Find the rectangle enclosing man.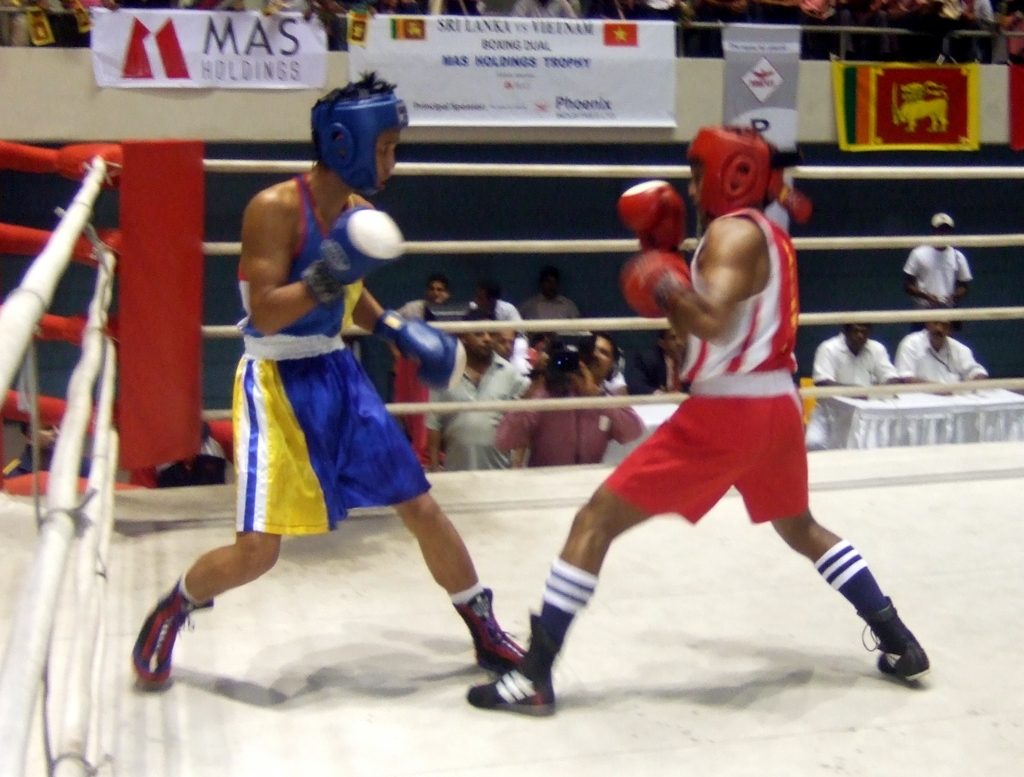
BBox(520, 161, 902, 710).
